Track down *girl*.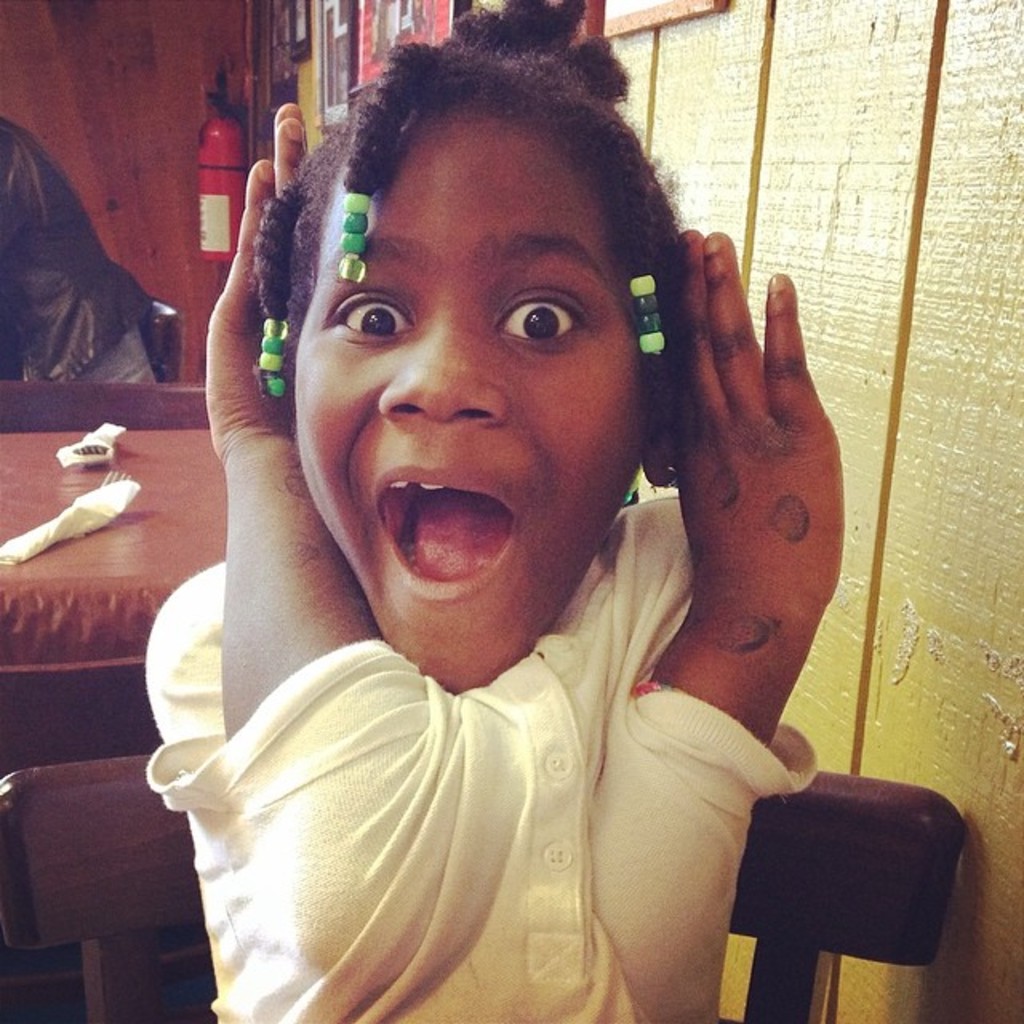
Tracked to {"x1": 144, "y1": 0, "x2": 846, "y2": 1022}.
